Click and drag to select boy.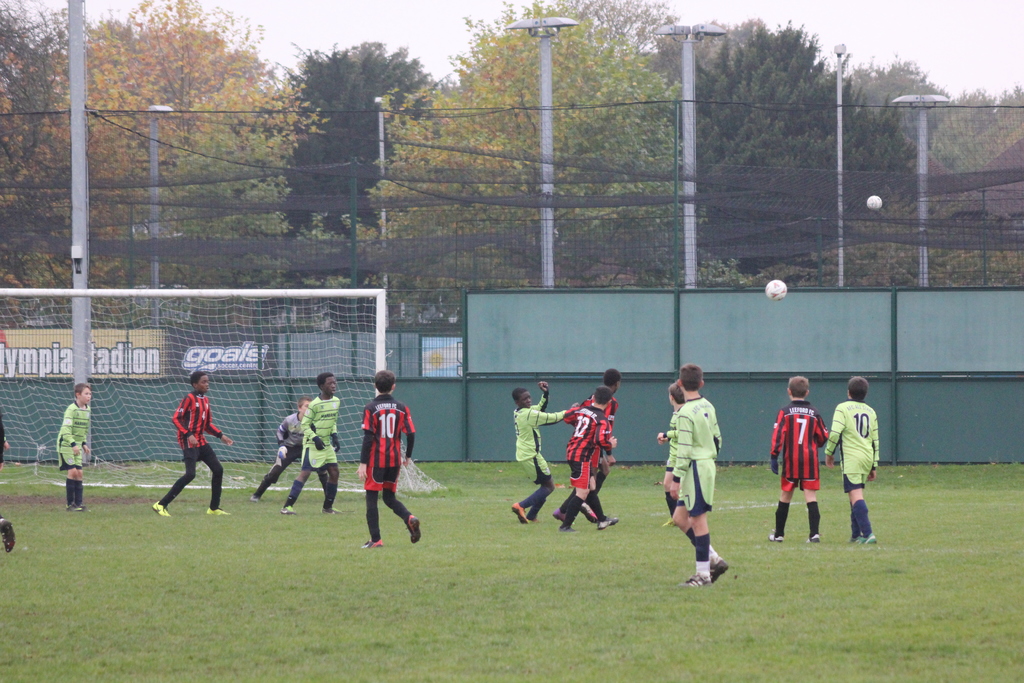
Selection: (513, 383, 581, 527).
